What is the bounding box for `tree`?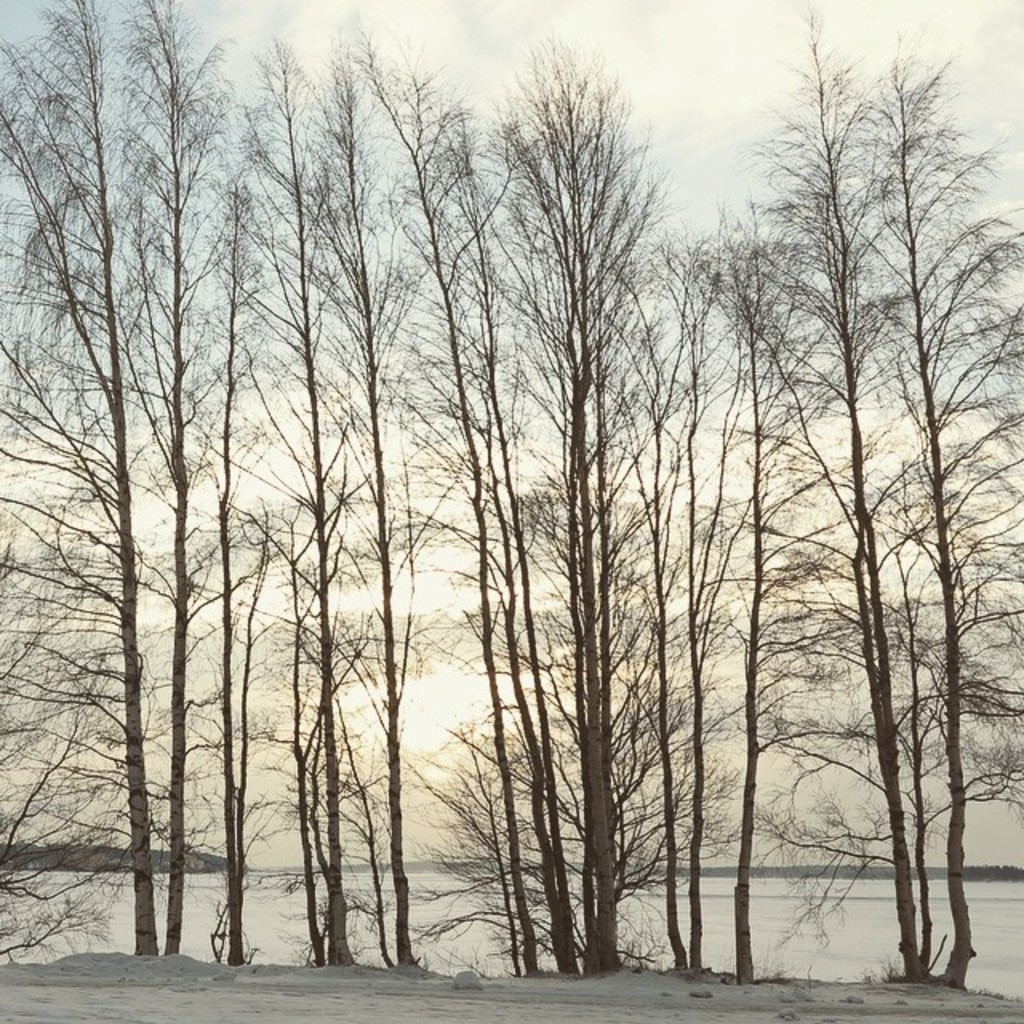
566:234:731:979.
